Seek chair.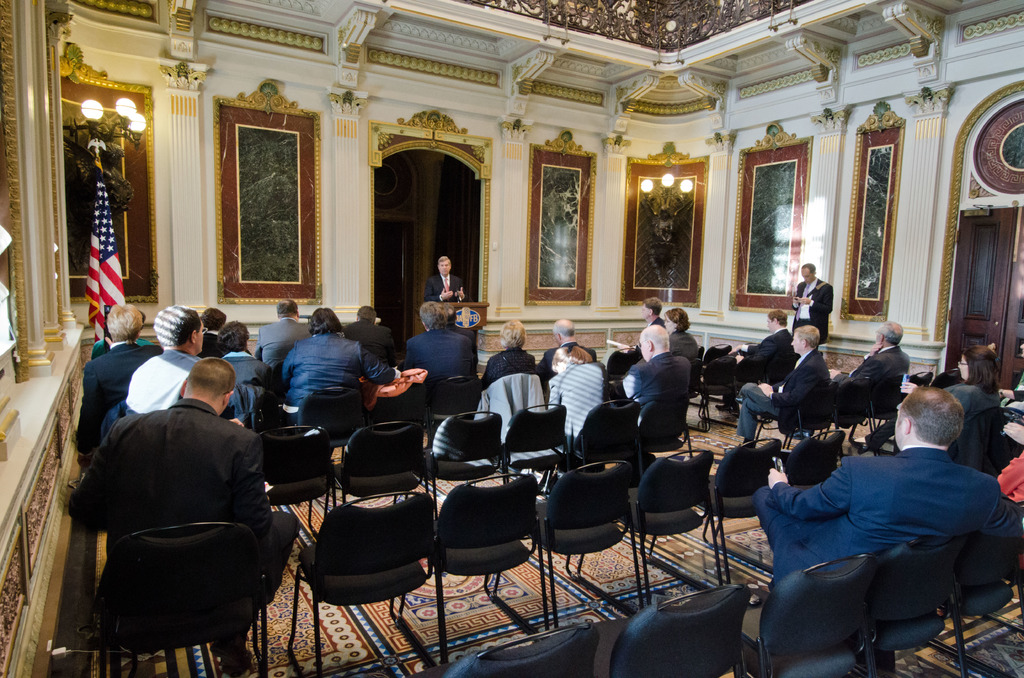
(709,342,739,364).
